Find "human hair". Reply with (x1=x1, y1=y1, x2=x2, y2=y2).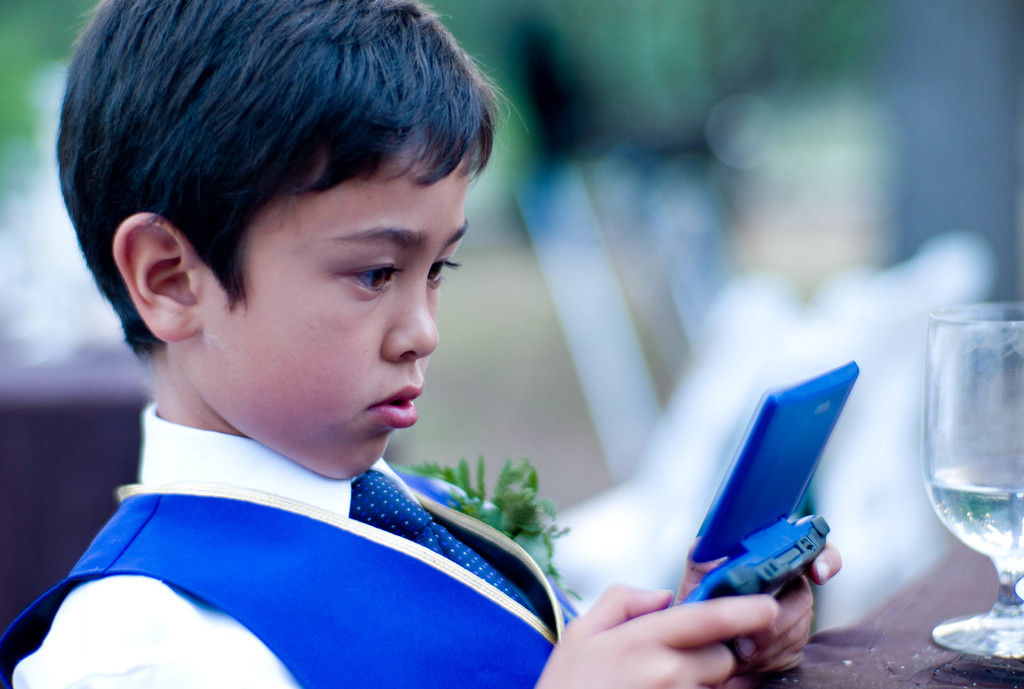
(x1=84, y1=1, x2=501, y2=309).
